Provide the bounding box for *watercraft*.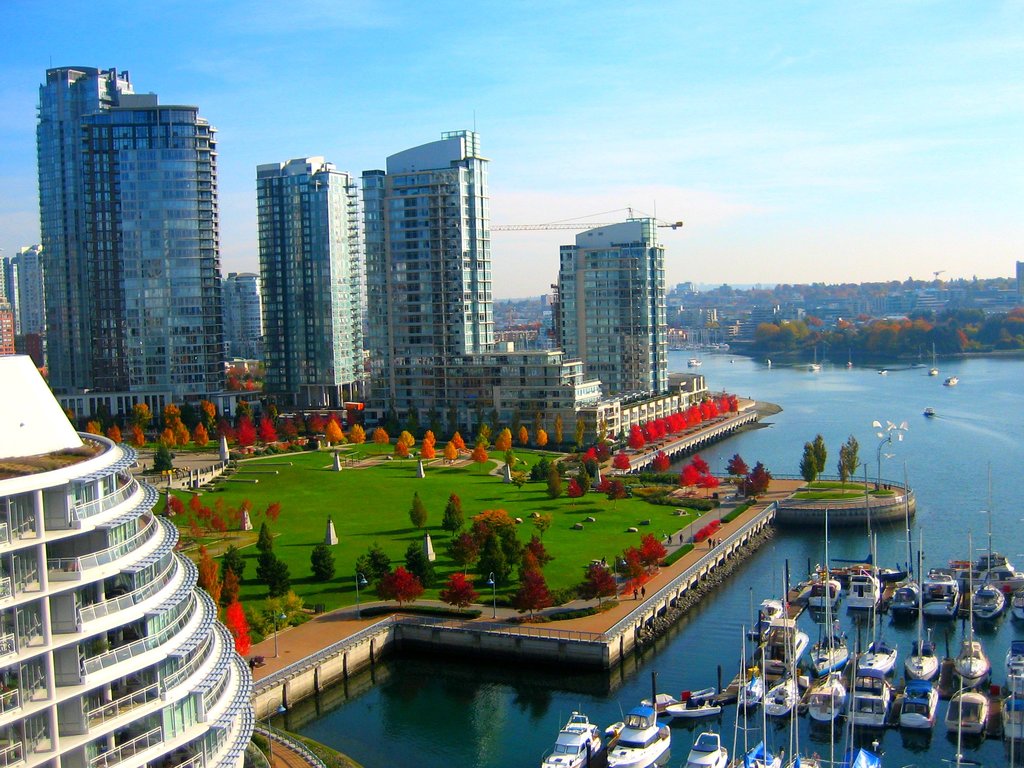
pyautogui.locateOnScreen(756, 674, 796, 716).
